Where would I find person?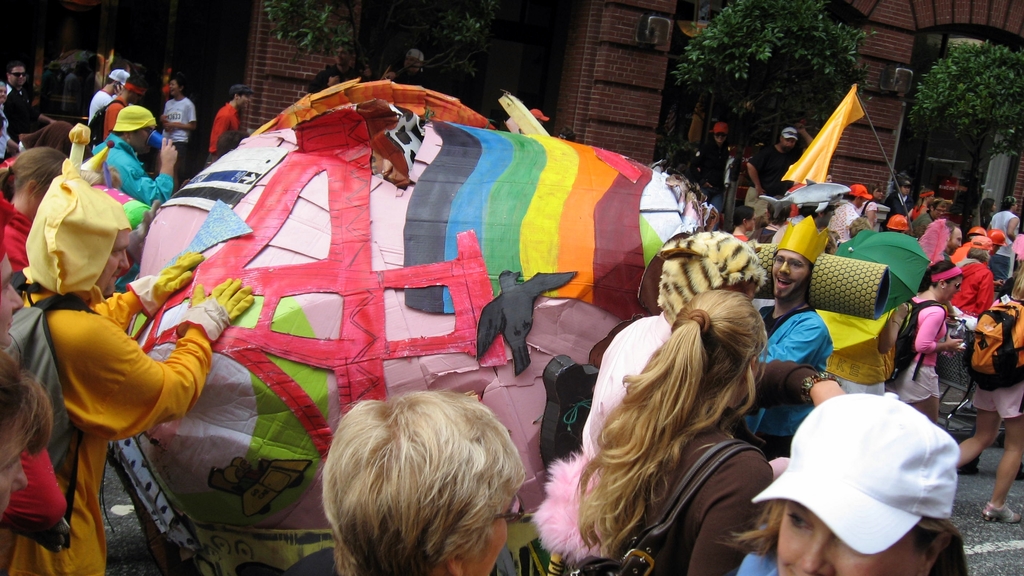
At [372, 41, 428, 91].
